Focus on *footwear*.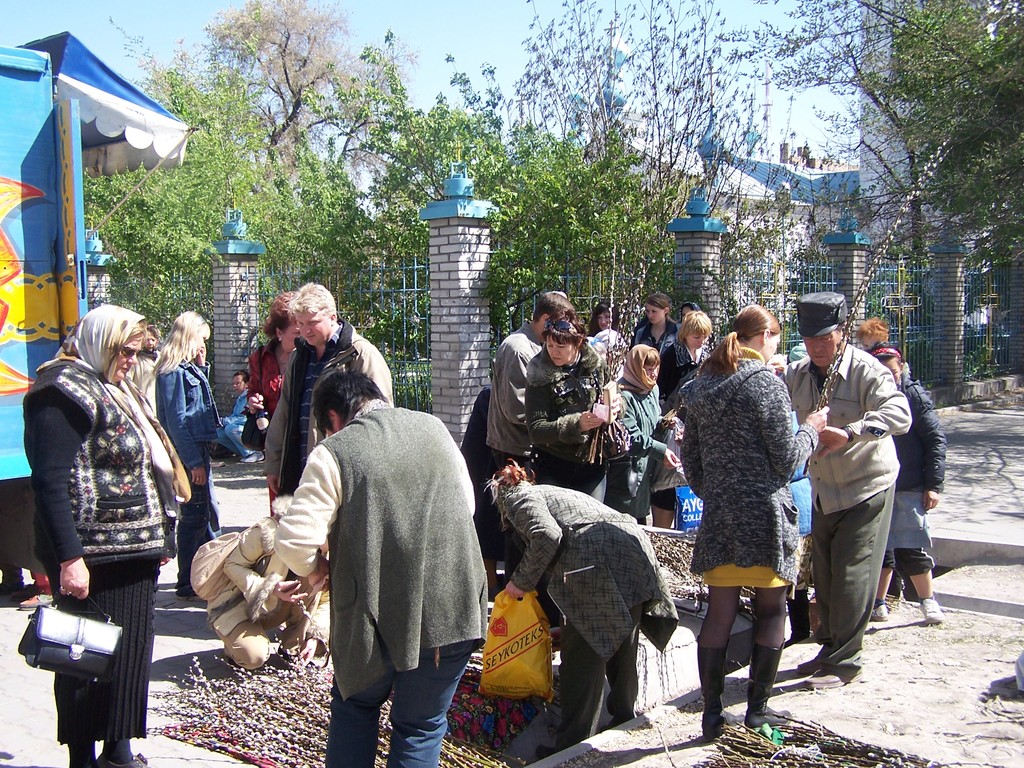
Focused at [245,452,267,465].
